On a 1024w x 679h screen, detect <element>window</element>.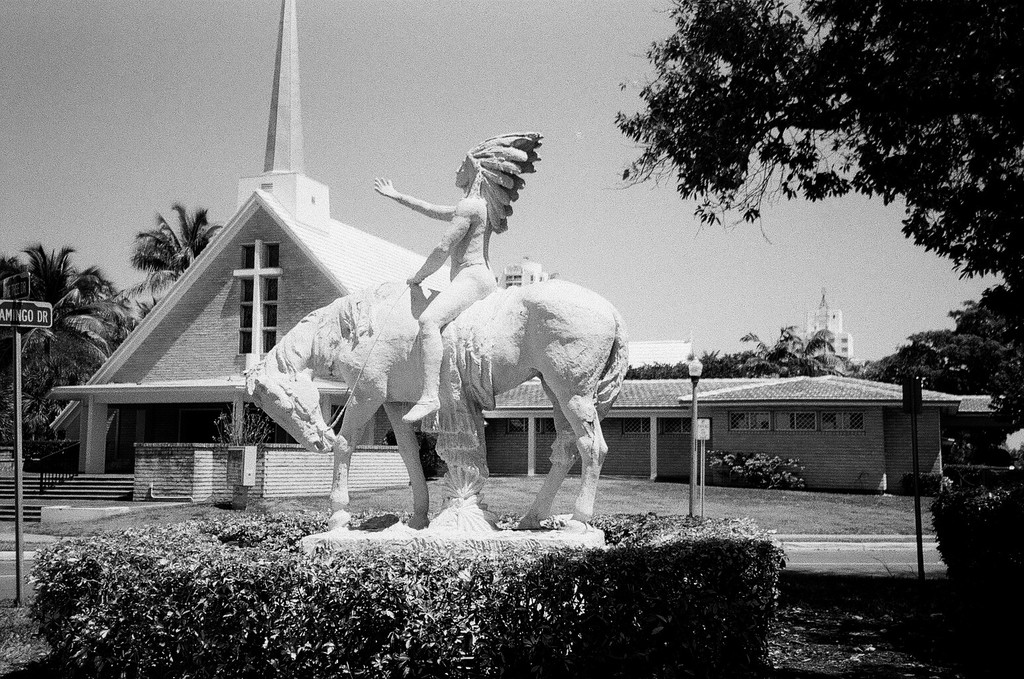
[x1=823, y1=408, x2=864, y2=433].
